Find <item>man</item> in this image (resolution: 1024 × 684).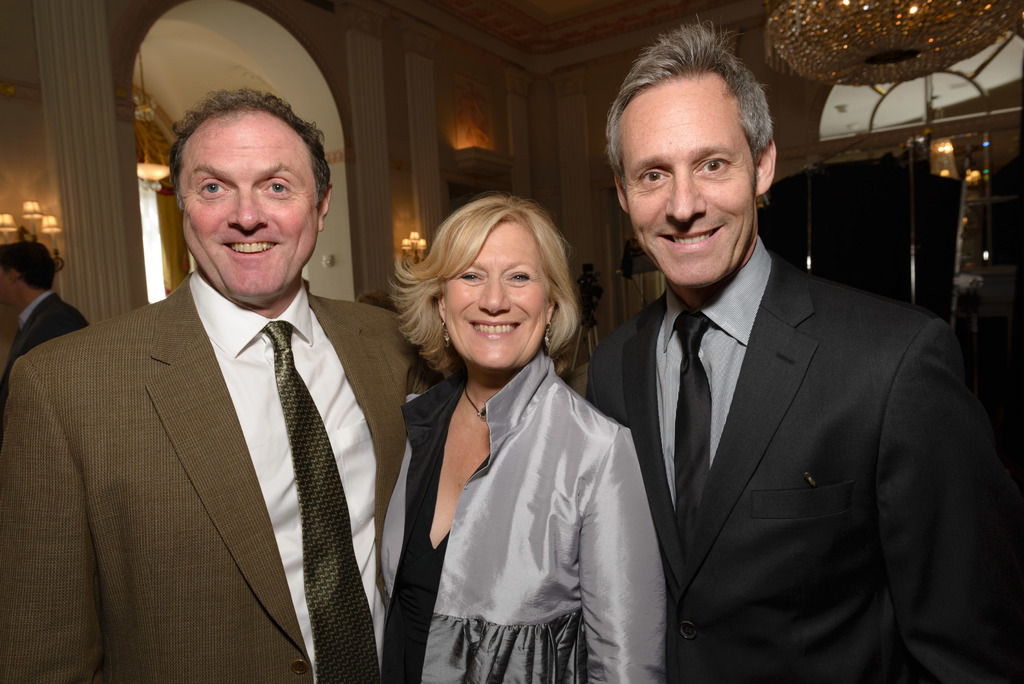
[0, 240, 89, 415].
